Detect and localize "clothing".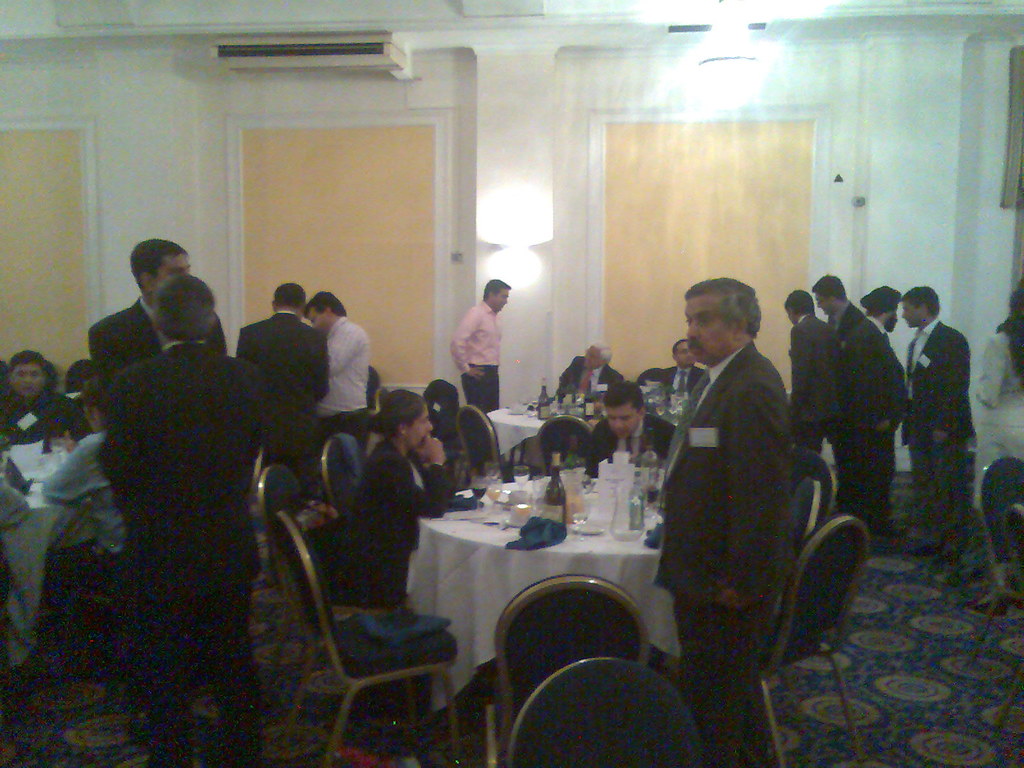
Localized at rect(234, 300, 329, 474).
